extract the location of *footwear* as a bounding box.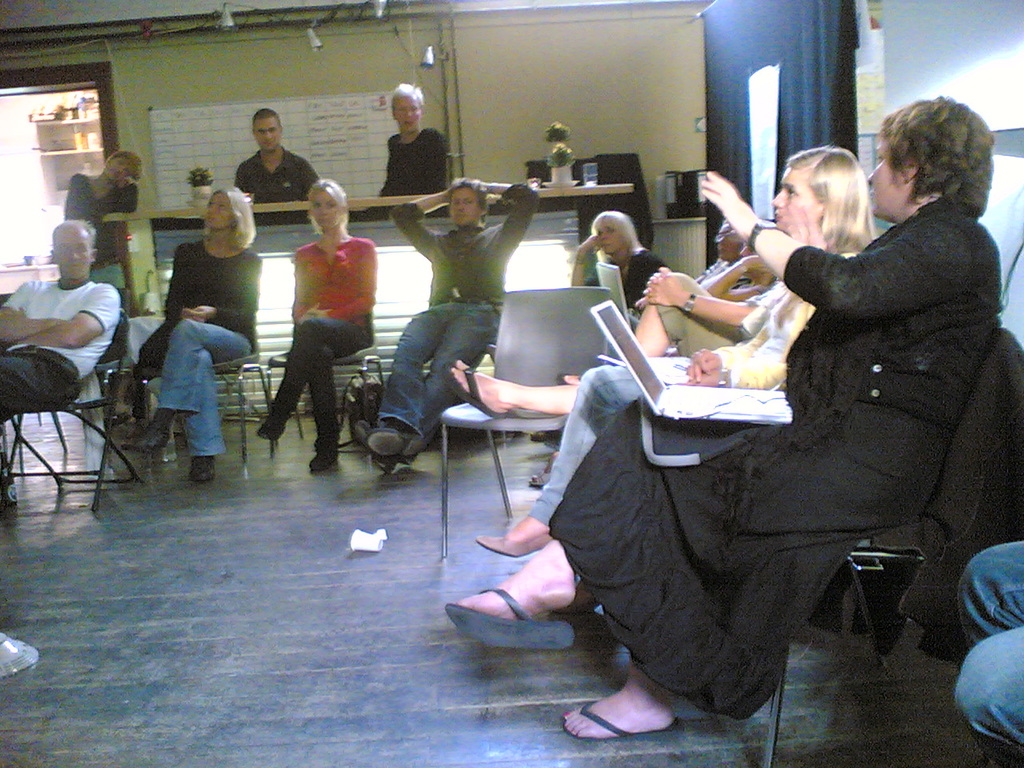
186,454,211,482.
